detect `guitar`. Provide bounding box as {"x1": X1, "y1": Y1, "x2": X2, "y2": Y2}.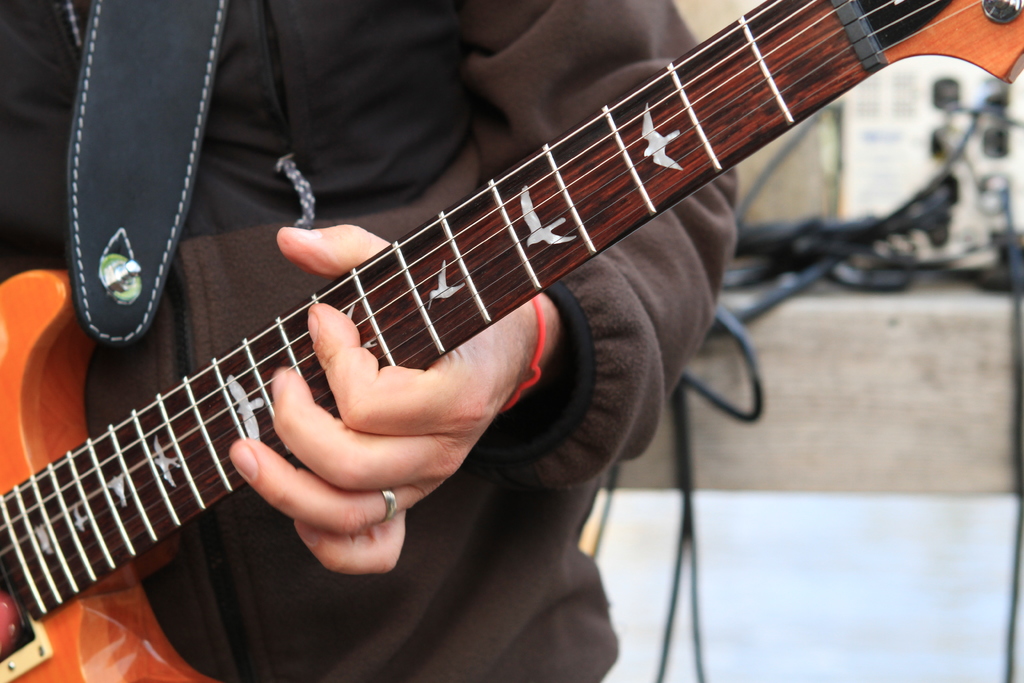
{"x1": 0, "y1": 0, "x2": 1023, "y2": 682}.
